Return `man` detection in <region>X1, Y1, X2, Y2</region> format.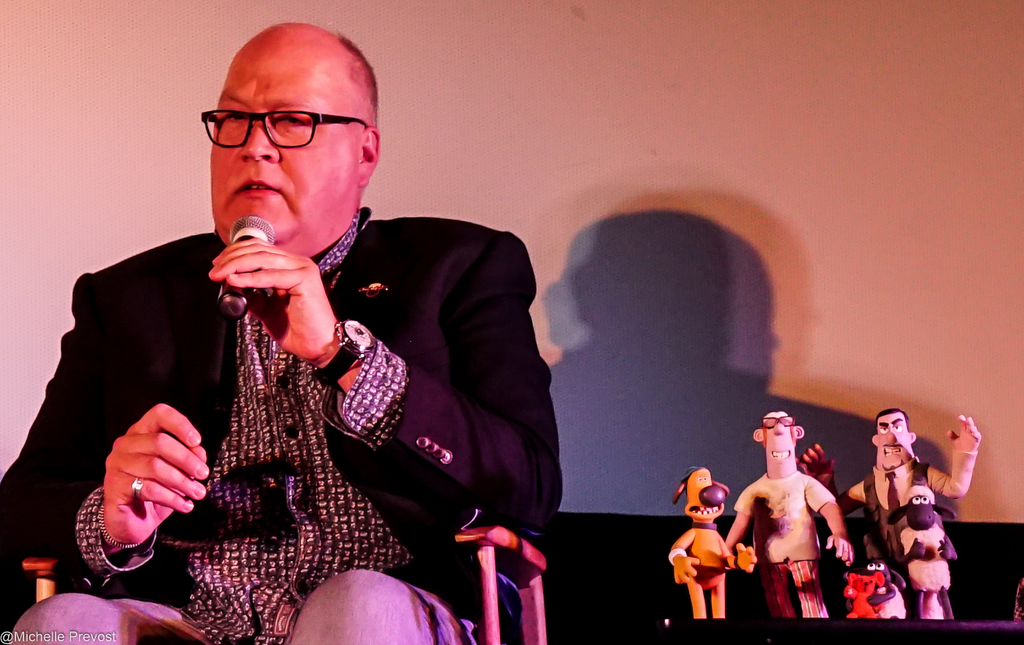
<region>721, 407, 854, 621</region>.
